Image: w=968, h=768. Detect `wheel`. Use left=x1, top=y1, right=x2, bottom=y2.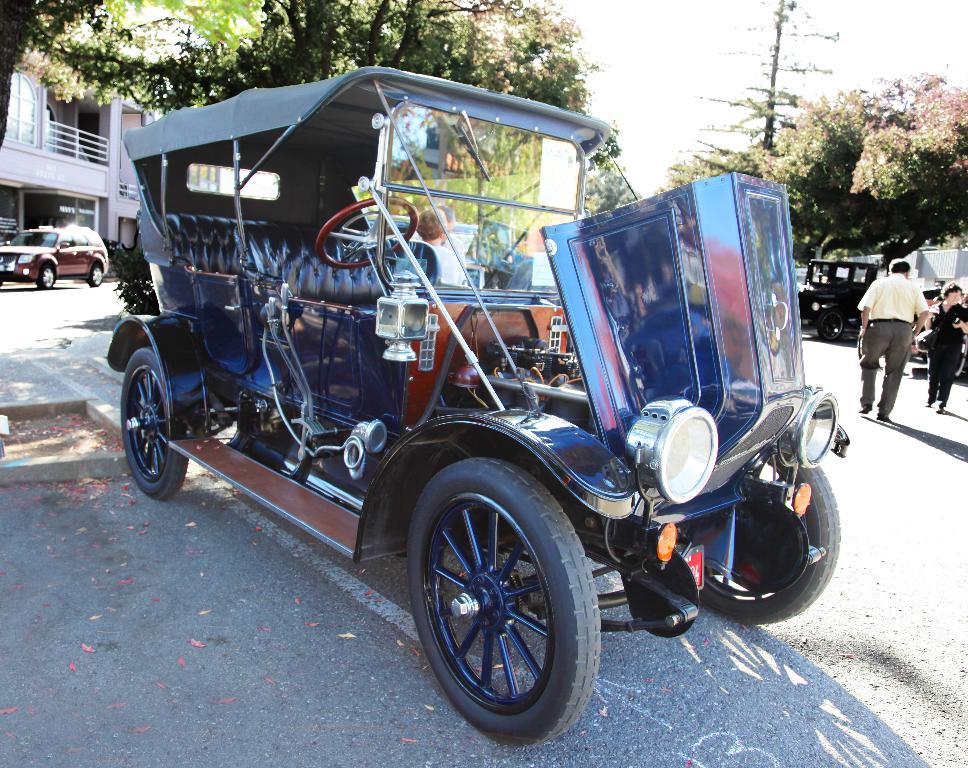
left=33, top=262, right=56, bottom=290.
